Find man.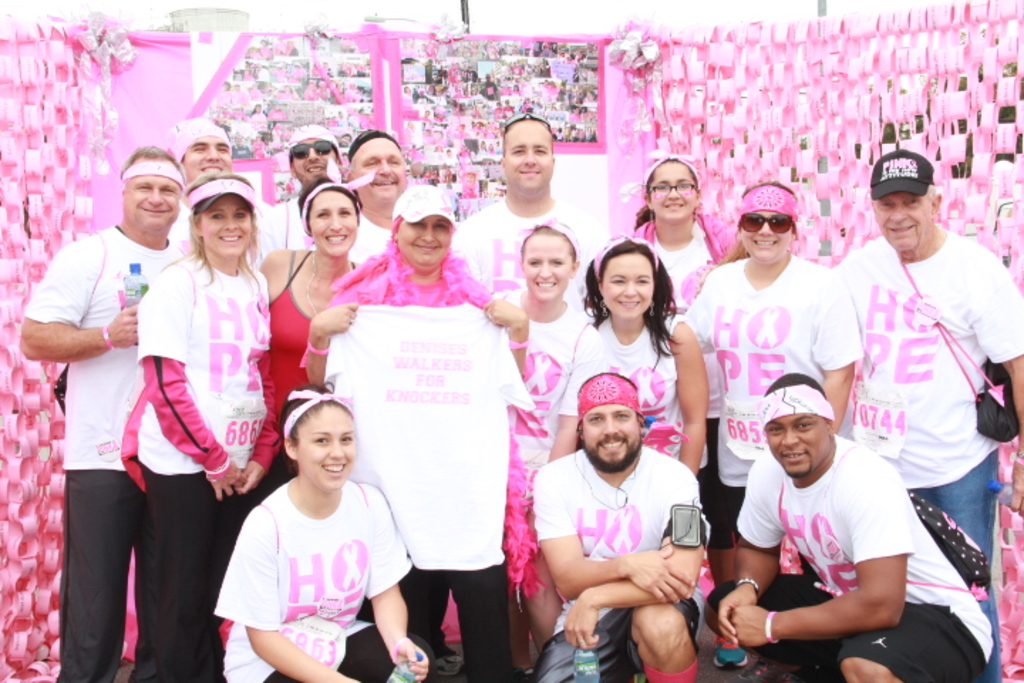
<region>832, 149, 1023, 682</region>.
